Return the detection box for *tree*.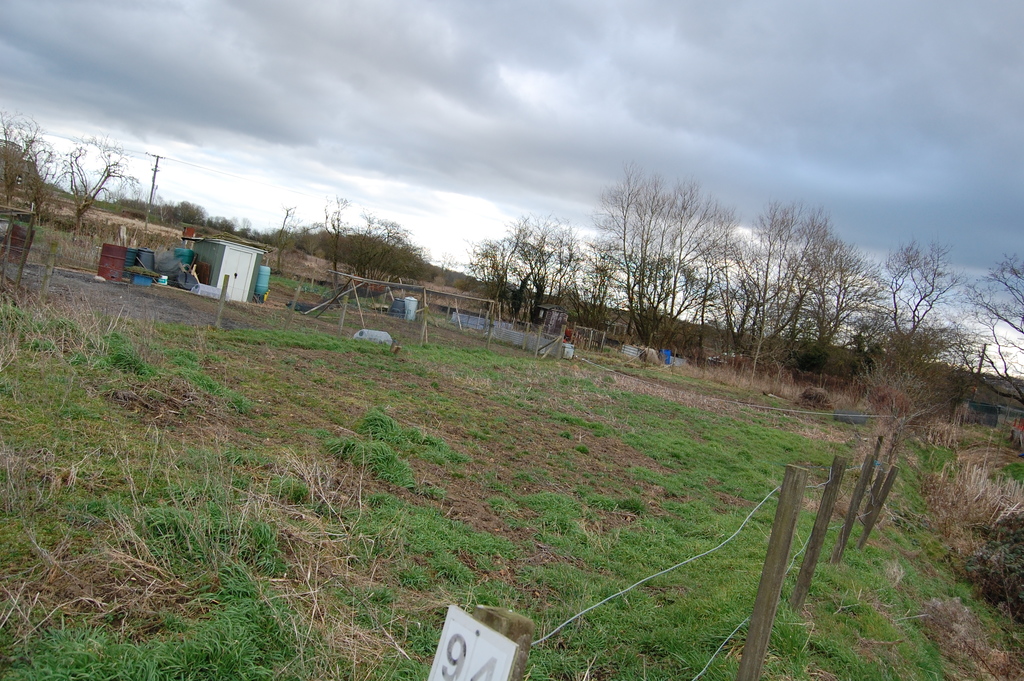
detection(946, 250, 1023, 406).
